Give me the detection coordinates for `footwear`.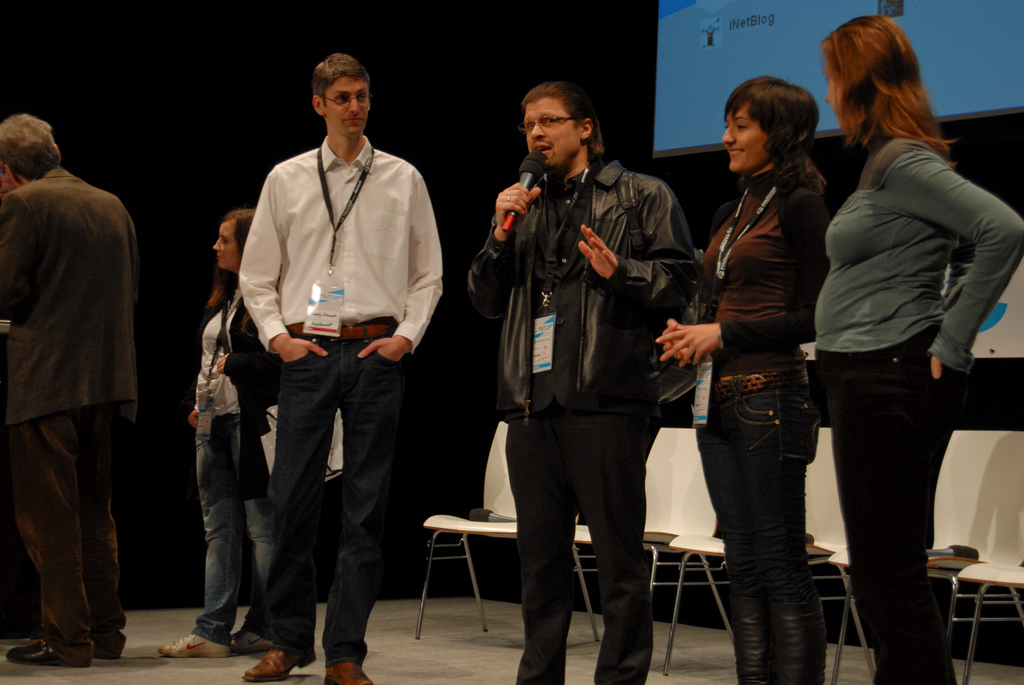
BBox(166, 595, 239, 672).
